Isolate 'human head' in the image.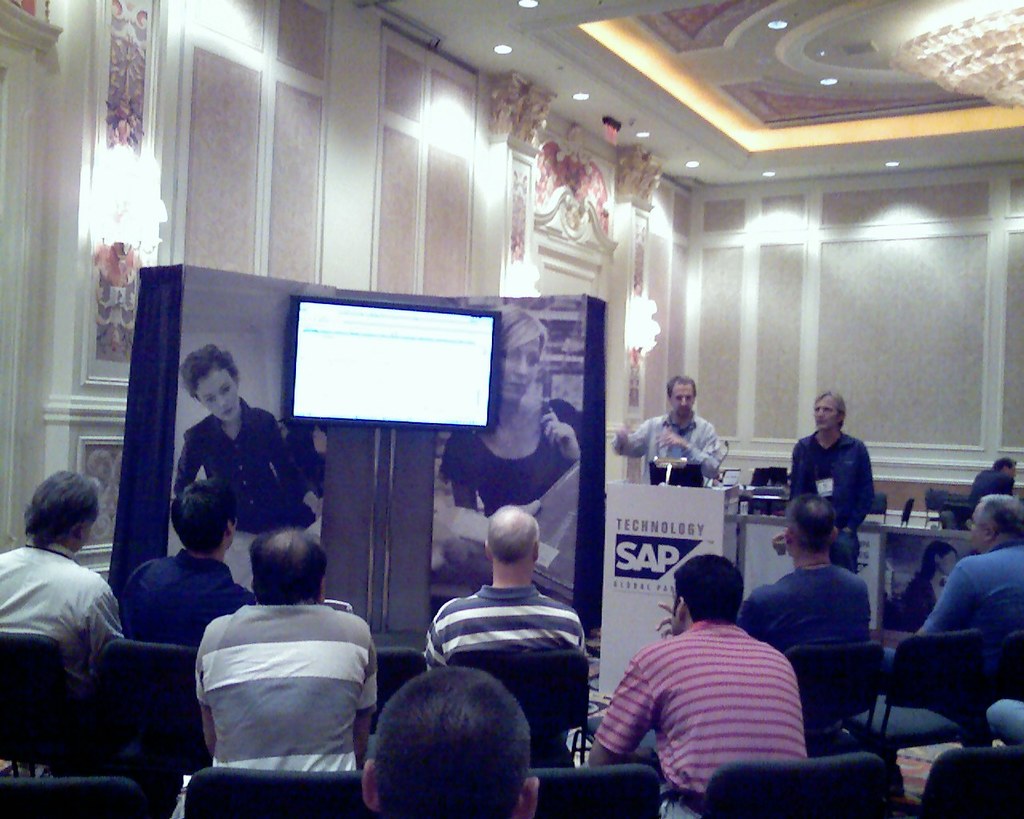
Isolated region: rect(783, 493, 836, 559).
